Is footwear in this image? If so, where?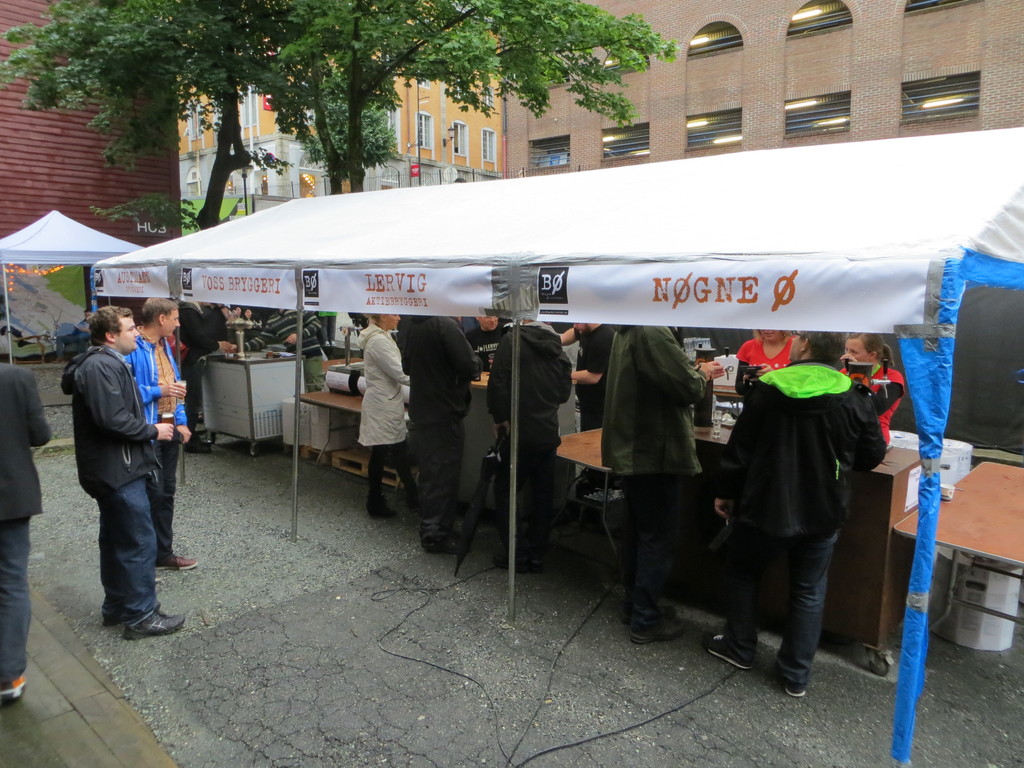
Yes, at Rect(156, 554, 197, 568).
